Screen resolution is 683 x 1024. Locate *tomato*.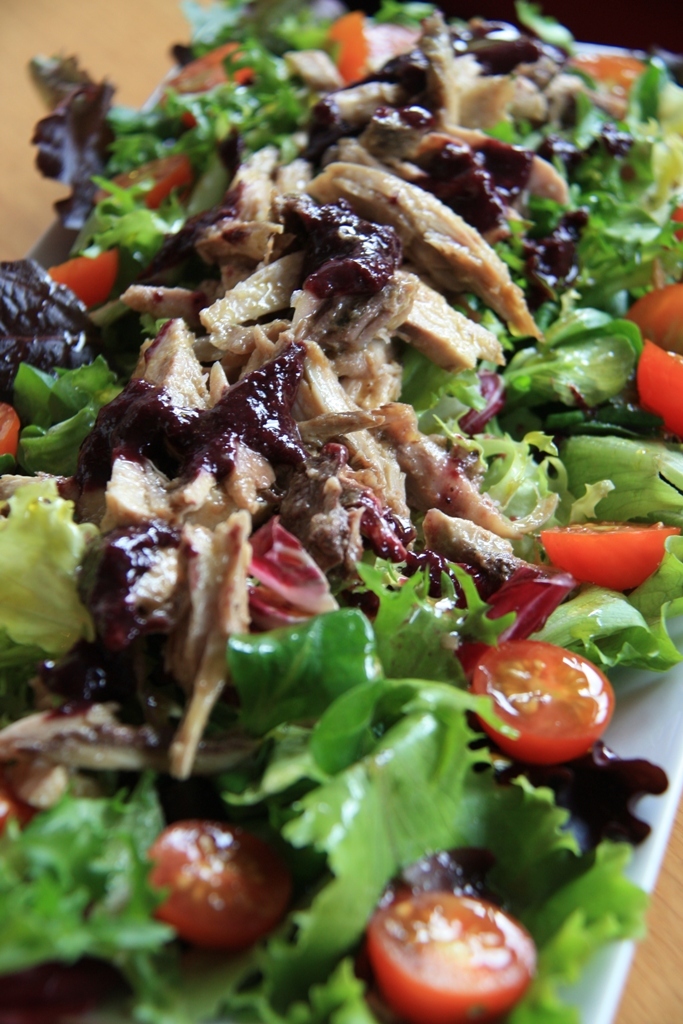
select_region(536, 518, 672, 584).
